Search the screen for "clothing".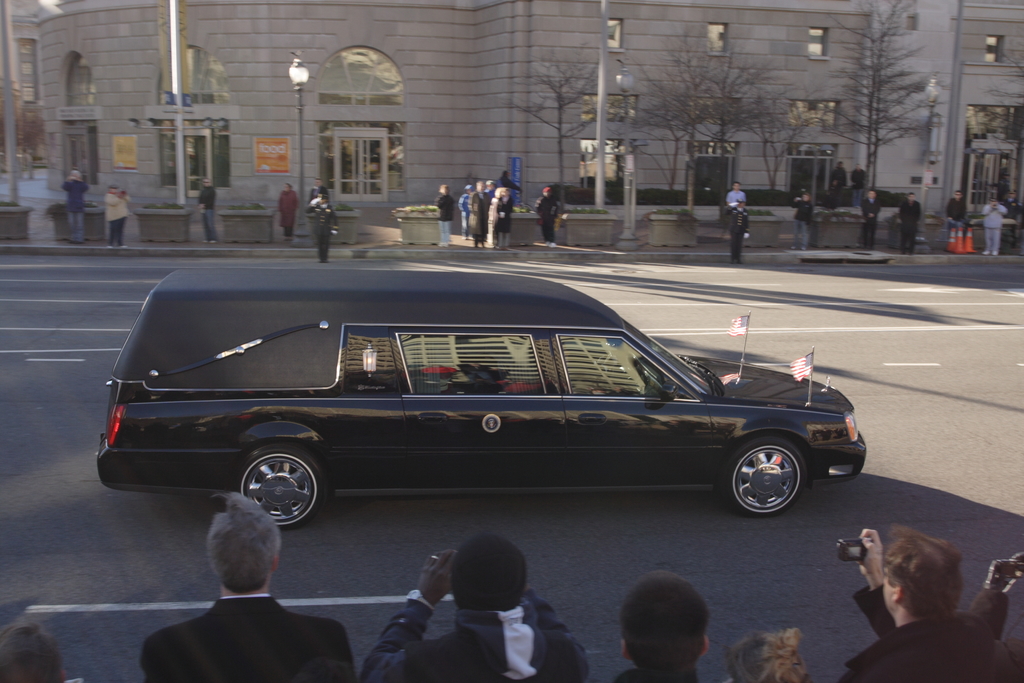
Found at {"x1": 278, "y1": 189, "x2": 295, "y2": 238}.
